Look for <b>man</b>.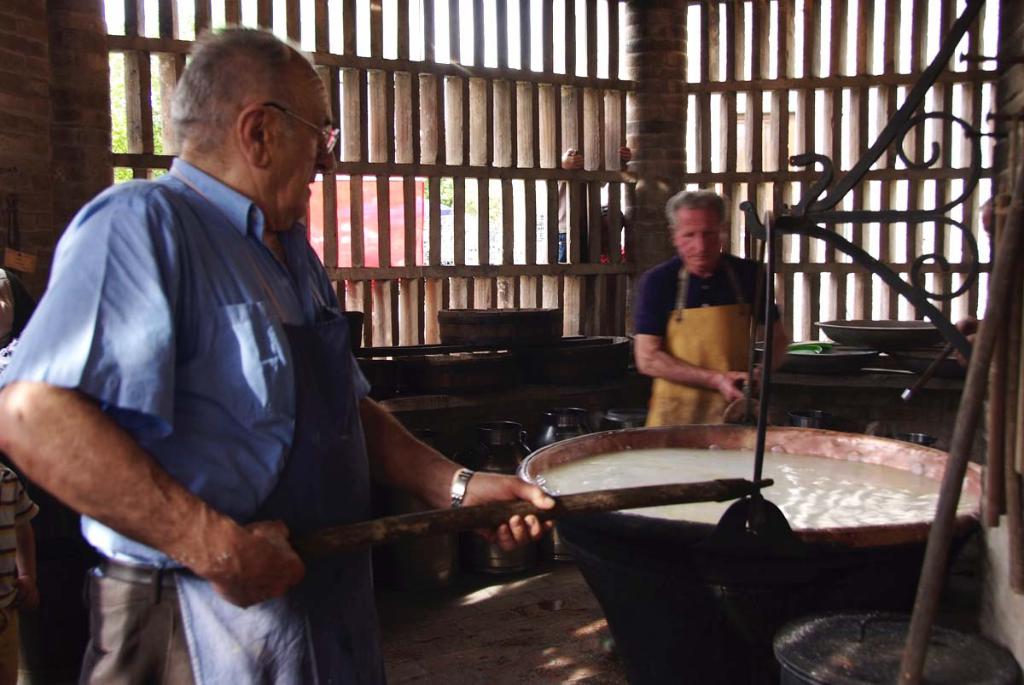
Found: <box>628,189,790,425</box>.
